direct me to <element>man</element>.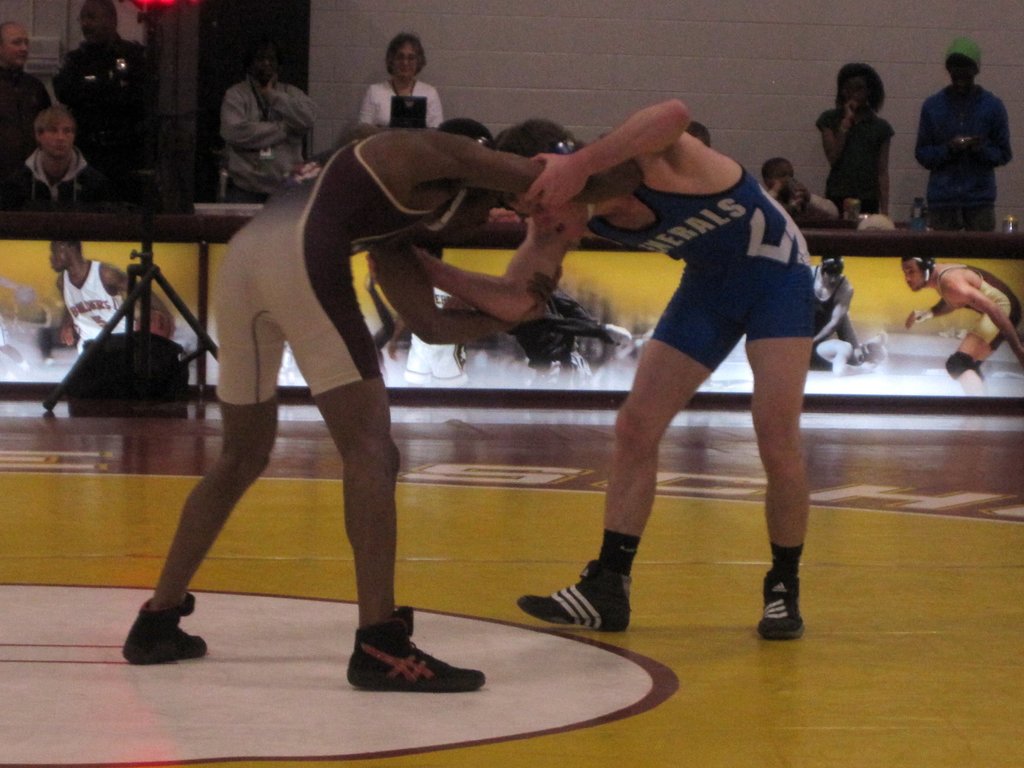
Direction: locate(0, 22, 61, 111).
